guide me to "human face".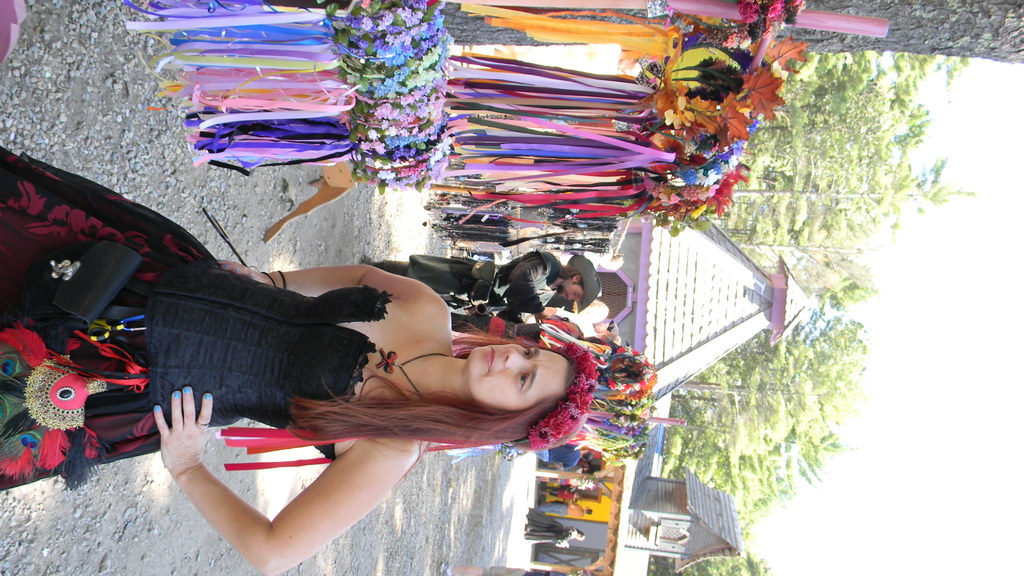
Guidance: pyautogui.locateOnScreen(555, 280, 586, 303).
